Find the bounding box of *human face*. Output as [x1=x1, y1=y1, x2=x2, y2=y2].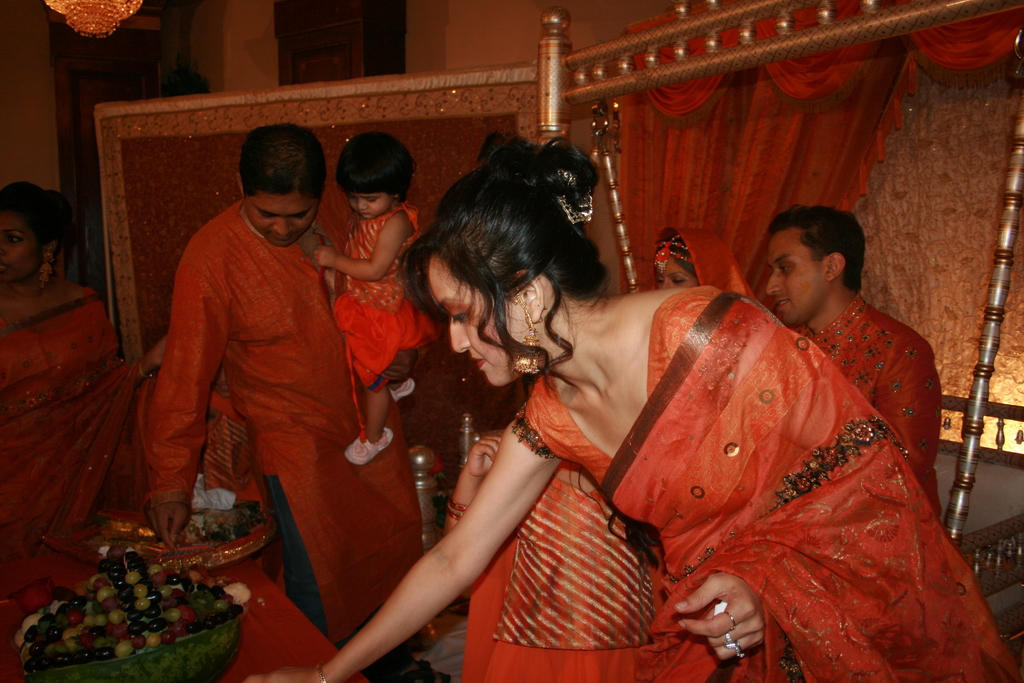
[x1=0, y1=211, x2=43, y2=284].
